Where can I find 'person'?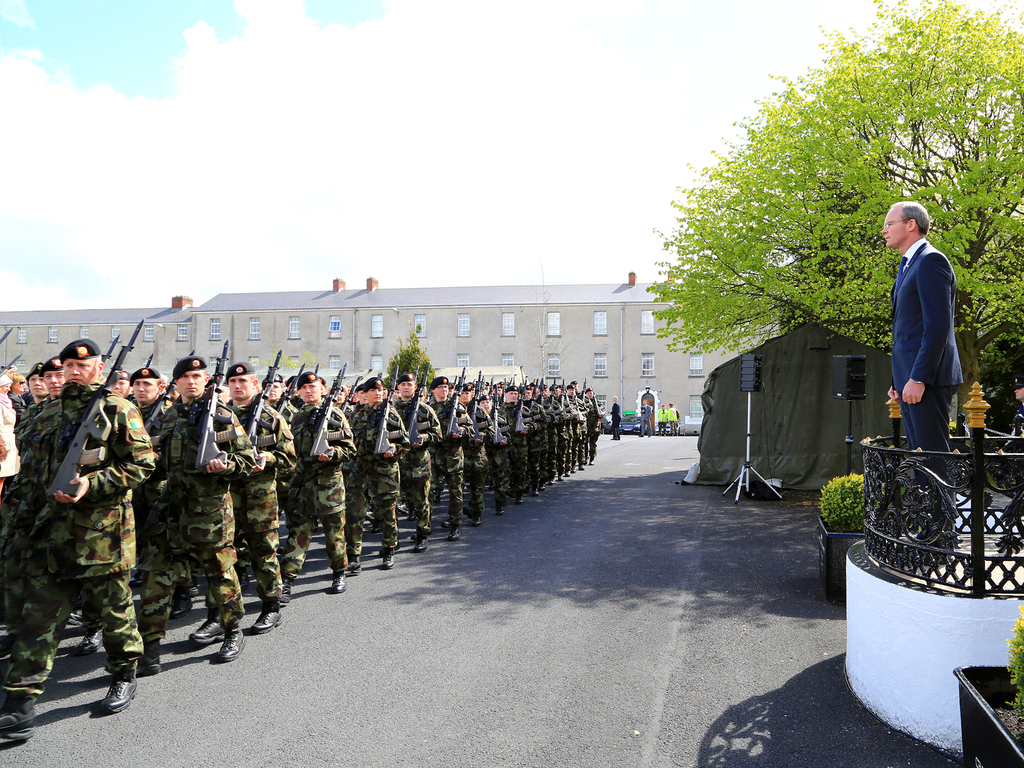
You can find it at crop(878, 203, 966, 568).
